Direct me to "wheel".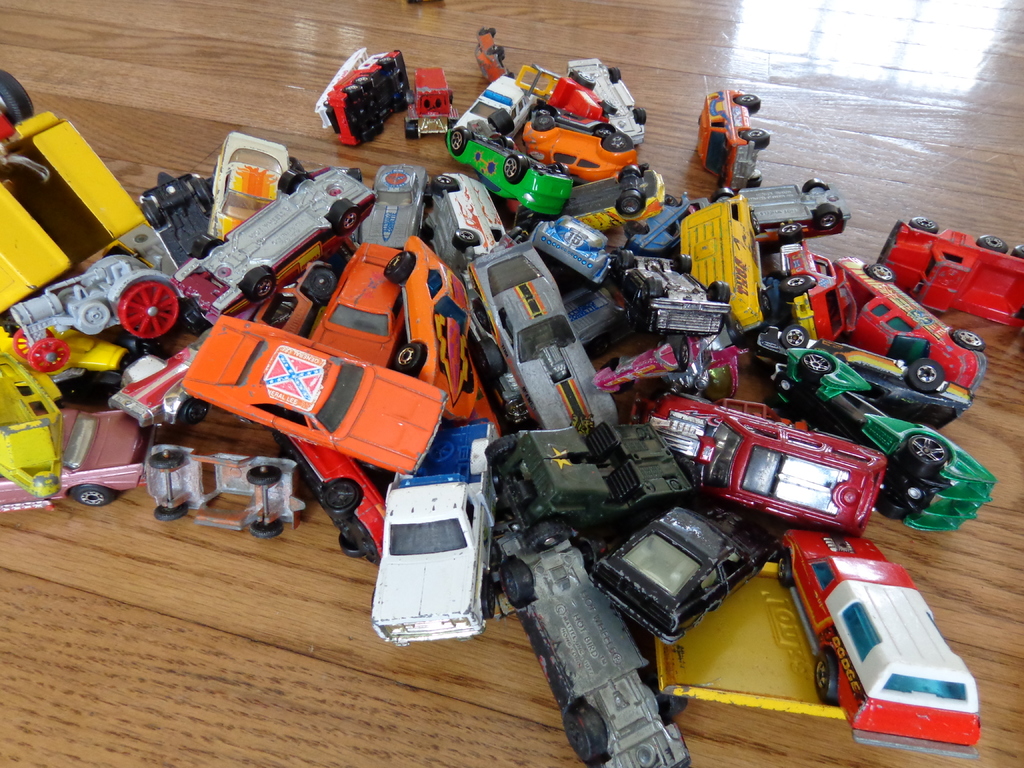
Direction: 529,520,570,555.
